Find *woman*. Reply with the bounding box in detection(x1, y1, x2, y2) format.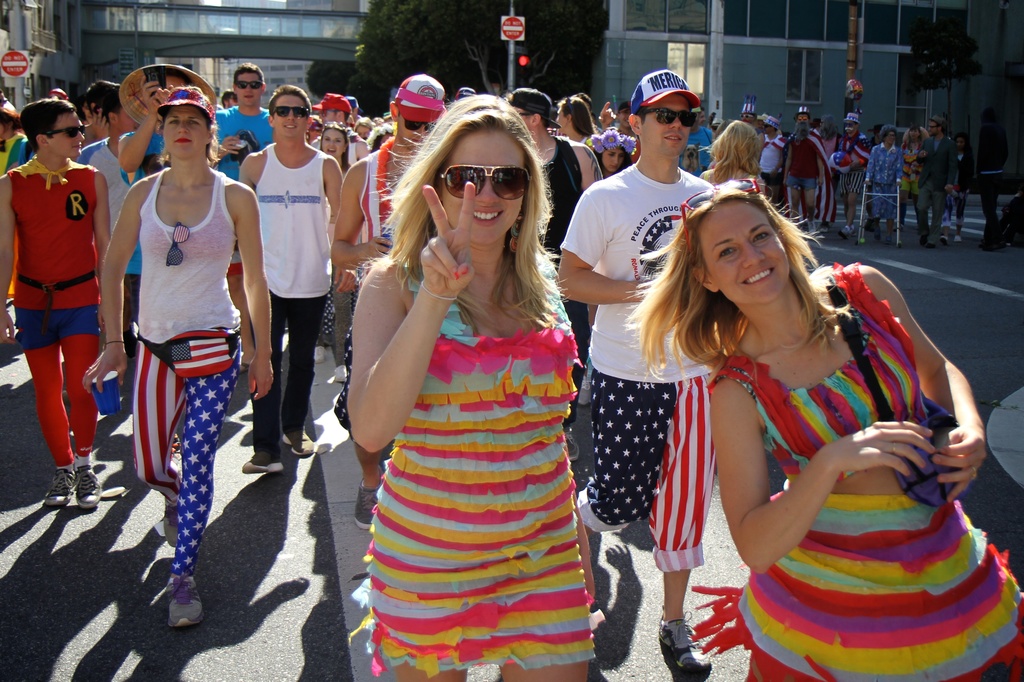
detection(951, 133, 973, 231).
